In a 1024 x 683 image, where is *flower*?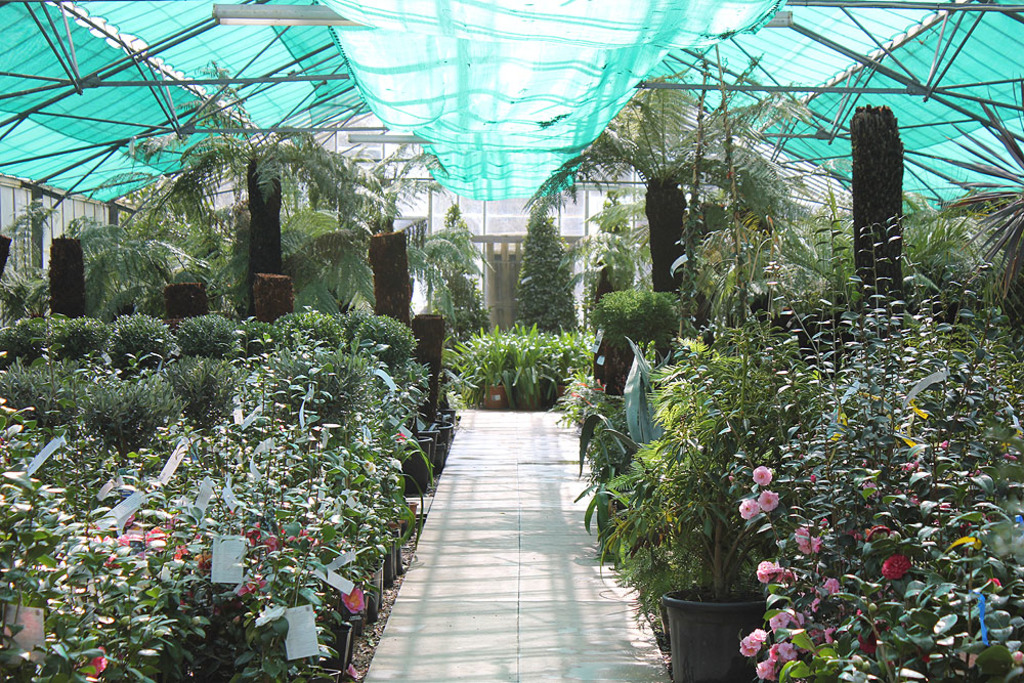
crop(938, 441, 948, 452).
